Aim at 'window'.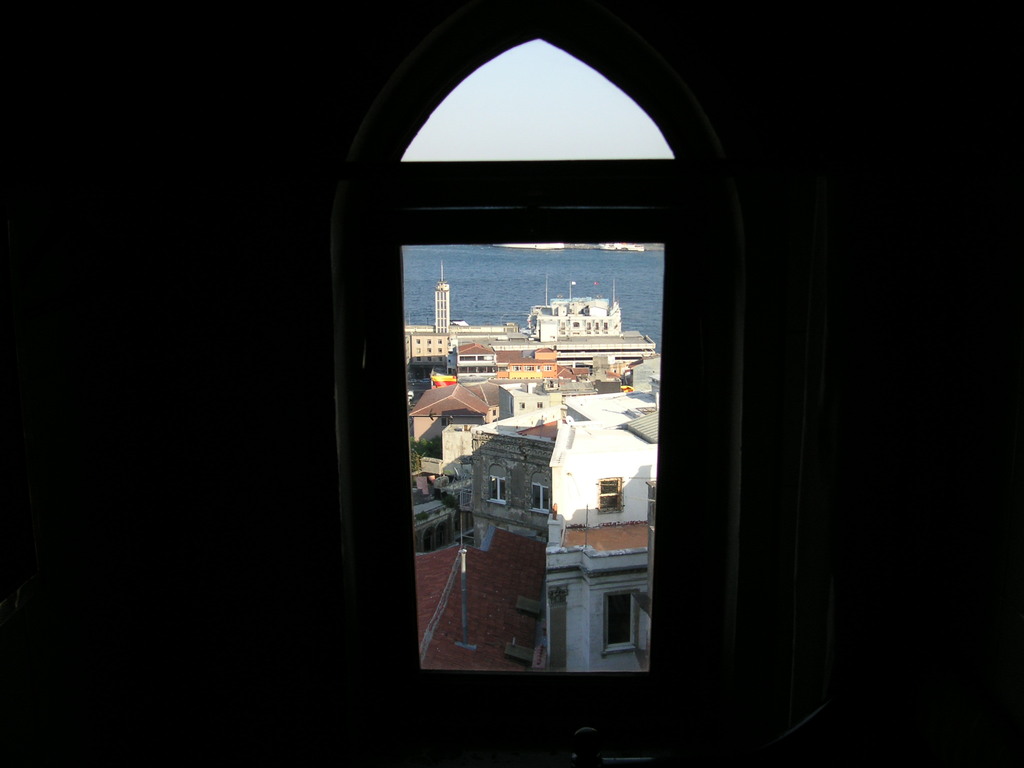
Aimed at Rect(531, 484, 548, 511).
